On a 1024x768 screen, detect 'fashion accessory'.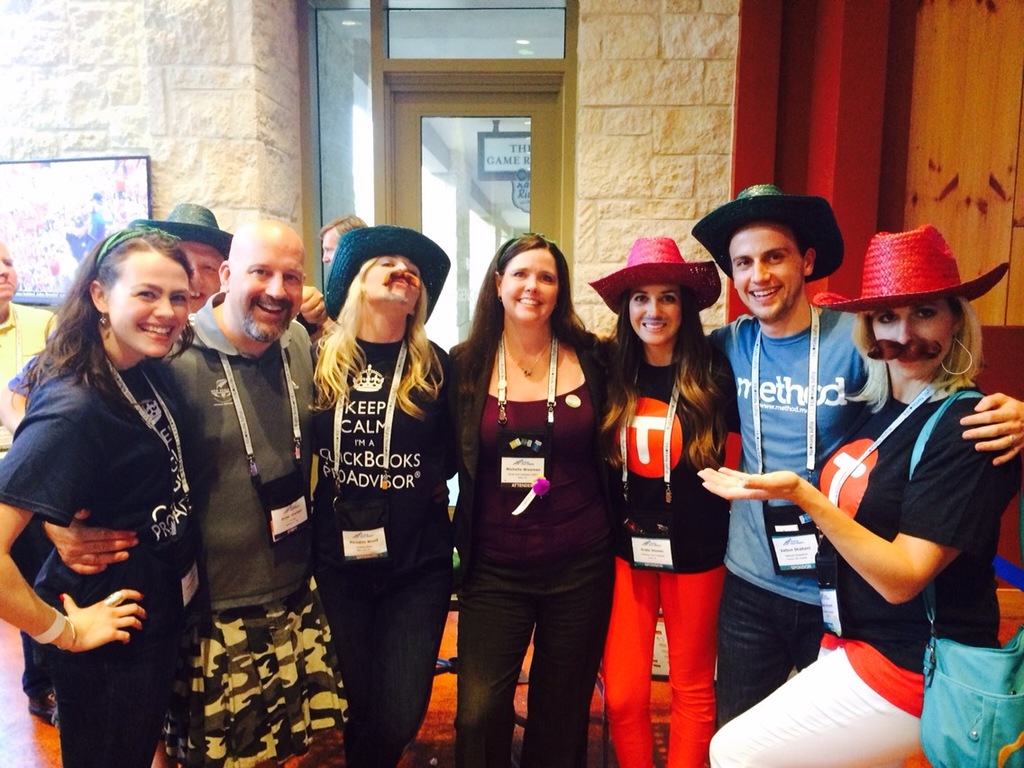
left=215, top=341, right=314, bottom=566.
